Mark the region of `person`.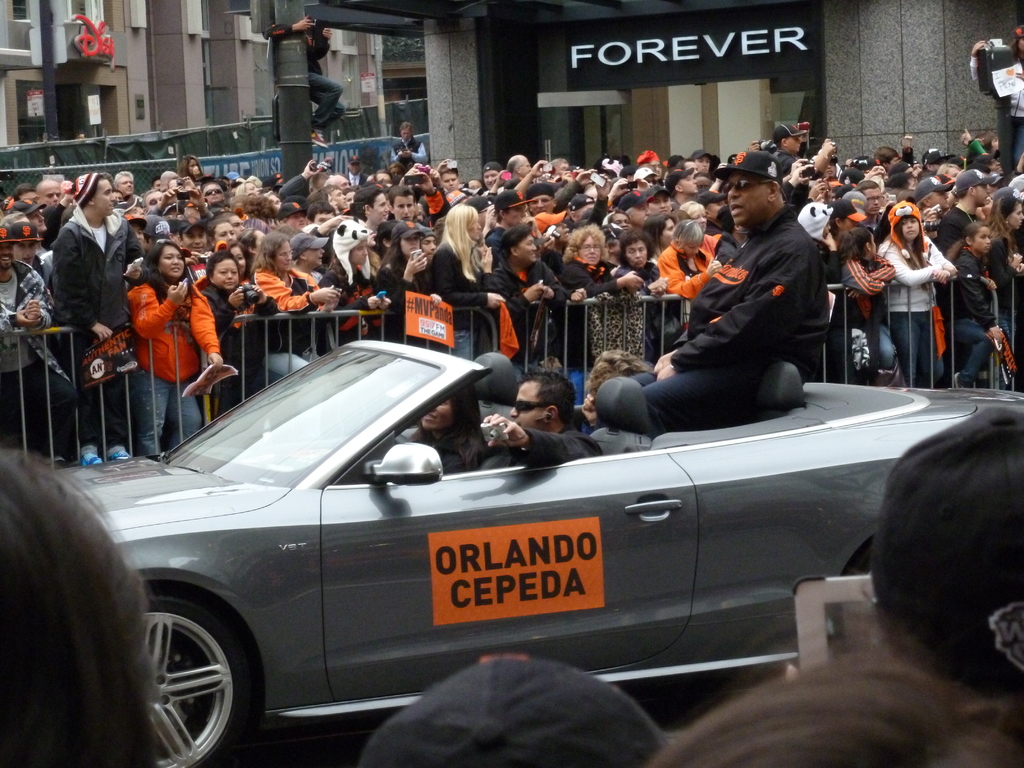
Region: l=689, t=147, r=830, b=383.
